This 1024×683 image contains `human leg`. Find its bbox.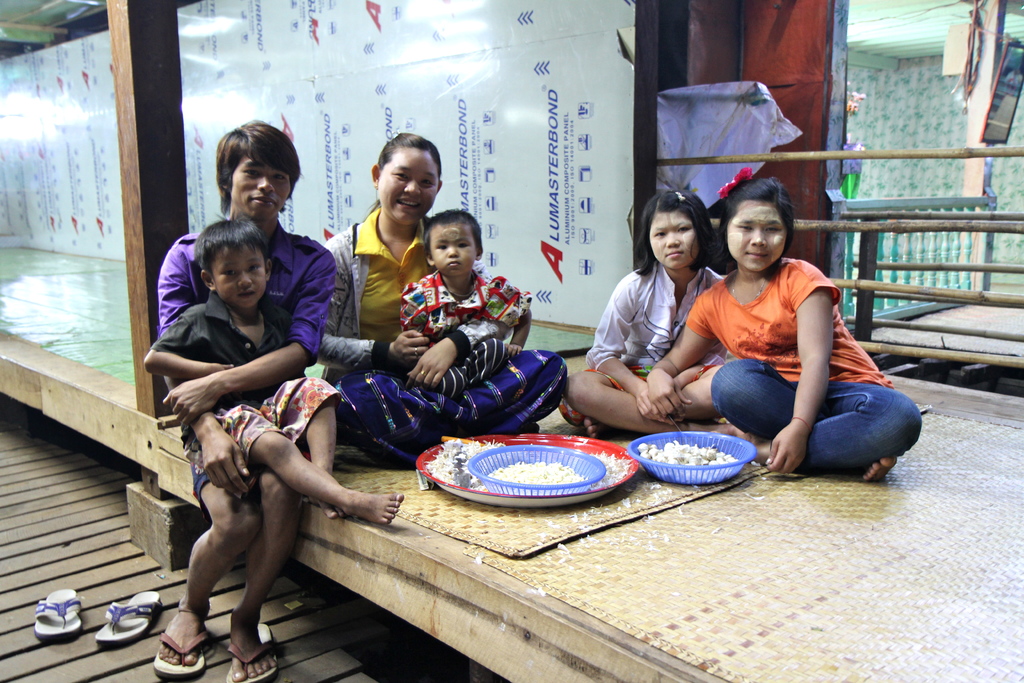
pyautogui.locateOnScreen(711, 386, 927, 474).
